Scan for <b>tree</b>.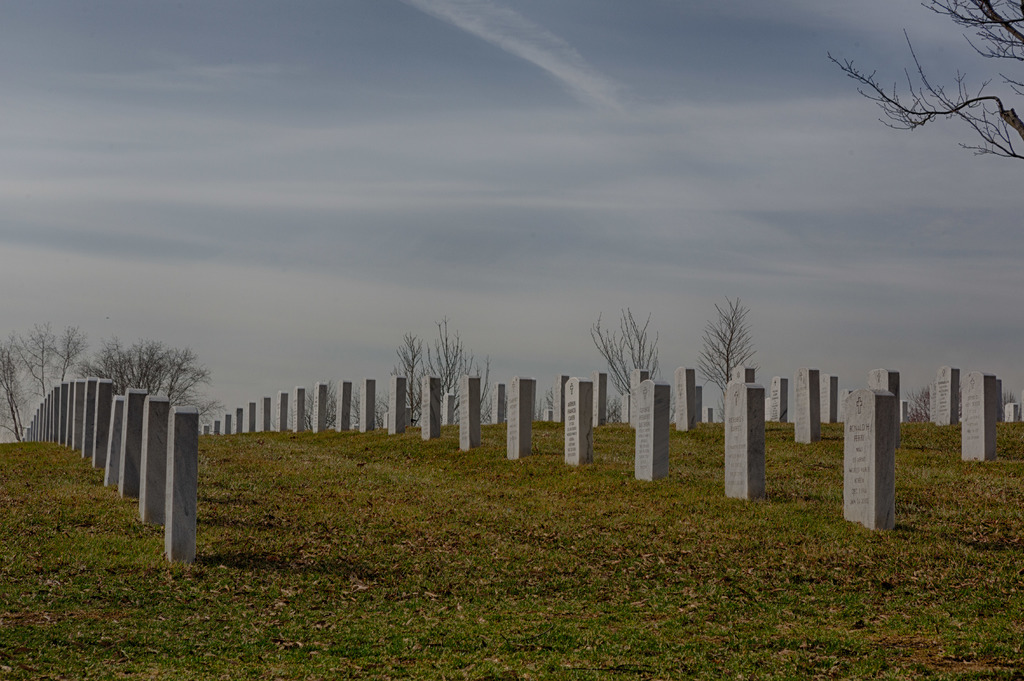
Scan result: [699, 294, 754, 414].
